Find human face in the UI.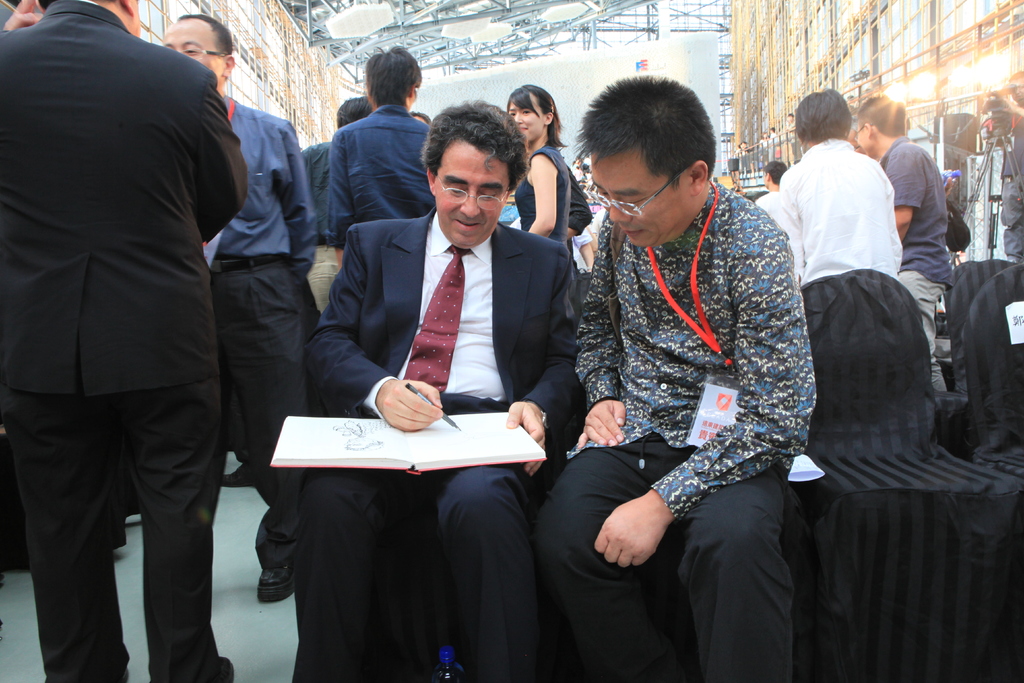
UI element at {"left": 162, "top": 18, "right": 222, "bottom": 85}.
